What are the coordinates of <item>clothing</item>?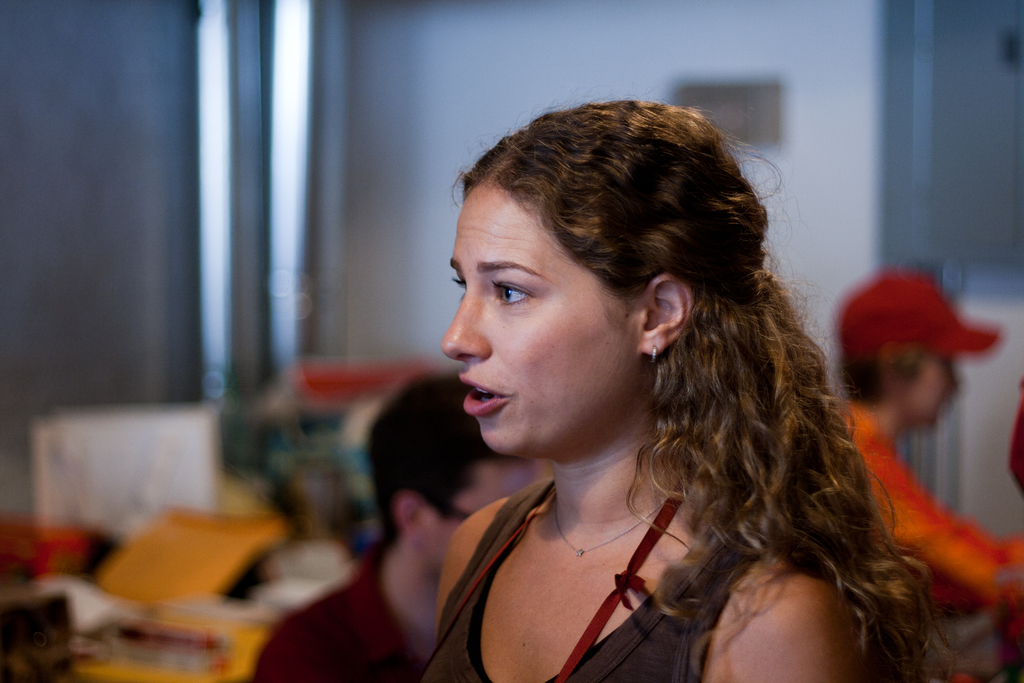
<box>1005,370,1023,506</box>.
